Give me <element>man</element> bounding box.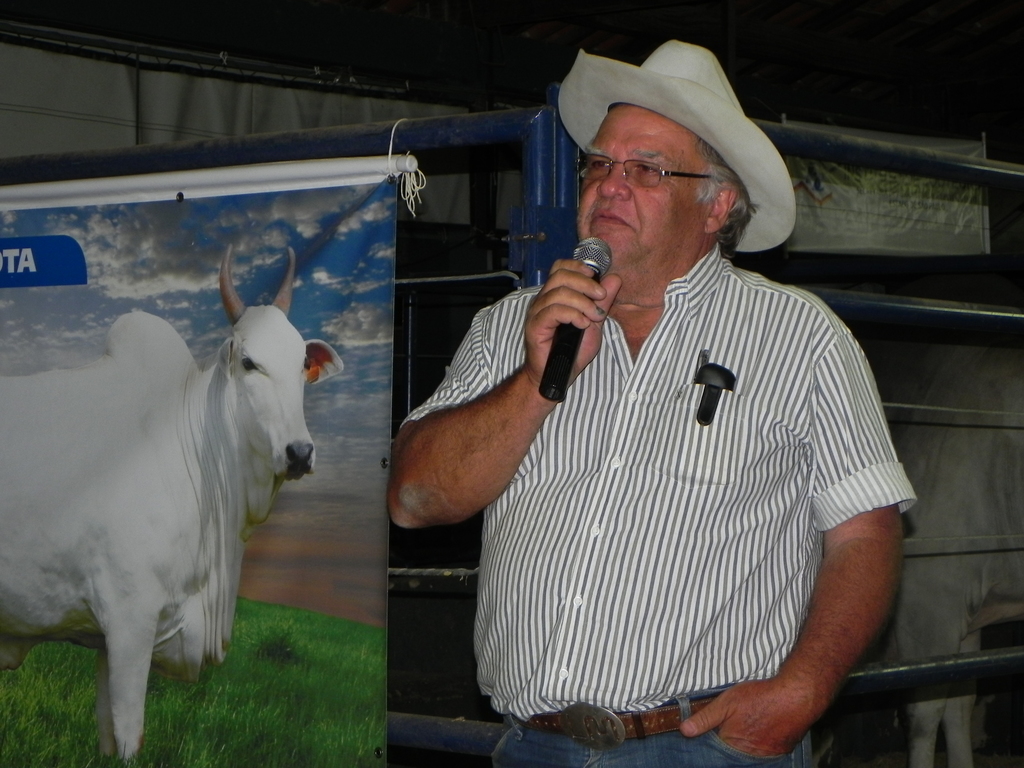
387:40:915:767.
